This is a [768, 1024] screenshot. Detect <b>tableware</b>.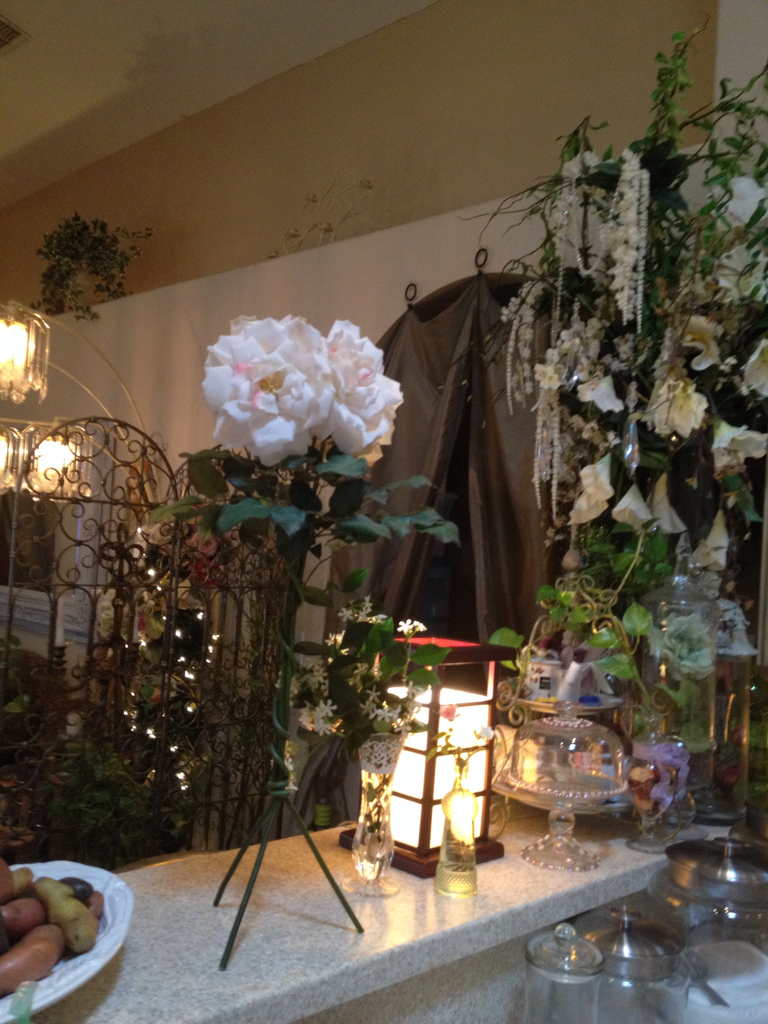
region(646, 840, 767, 941).
